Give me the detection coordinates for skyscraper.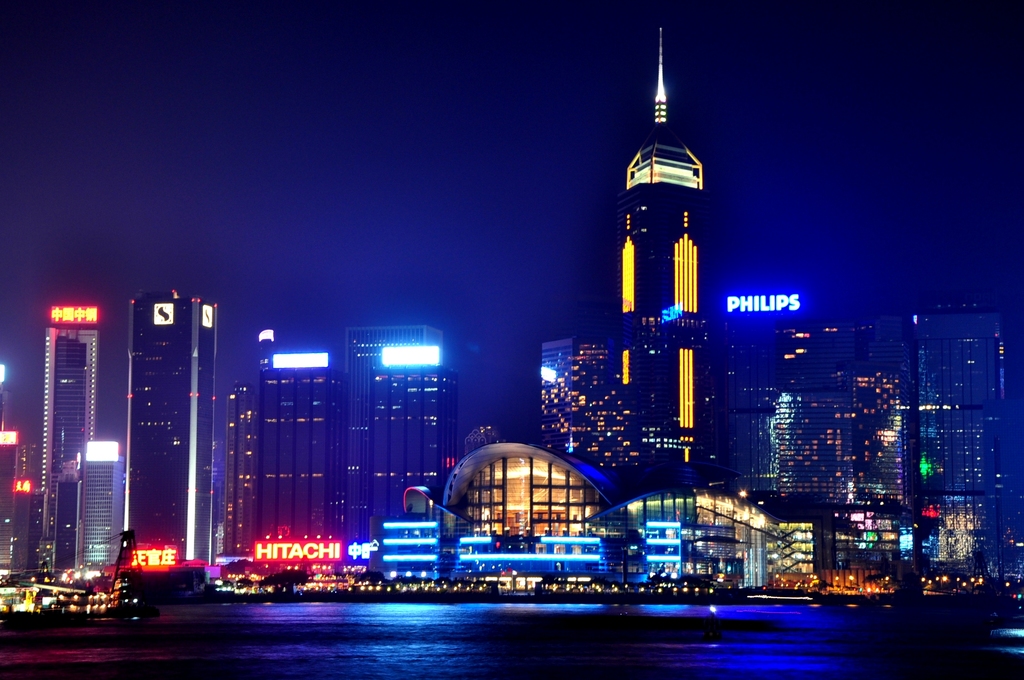
select_region(789, 325, 902, 503).
